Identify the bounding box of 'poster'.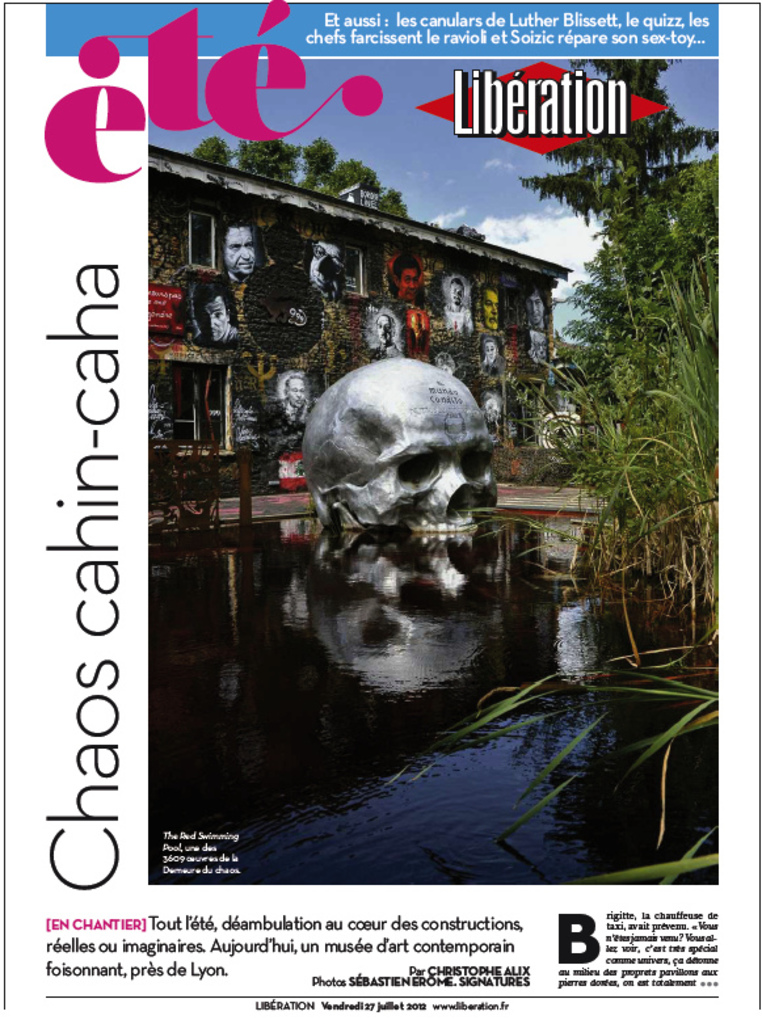
select_region(0, 0, 761, 1023).
